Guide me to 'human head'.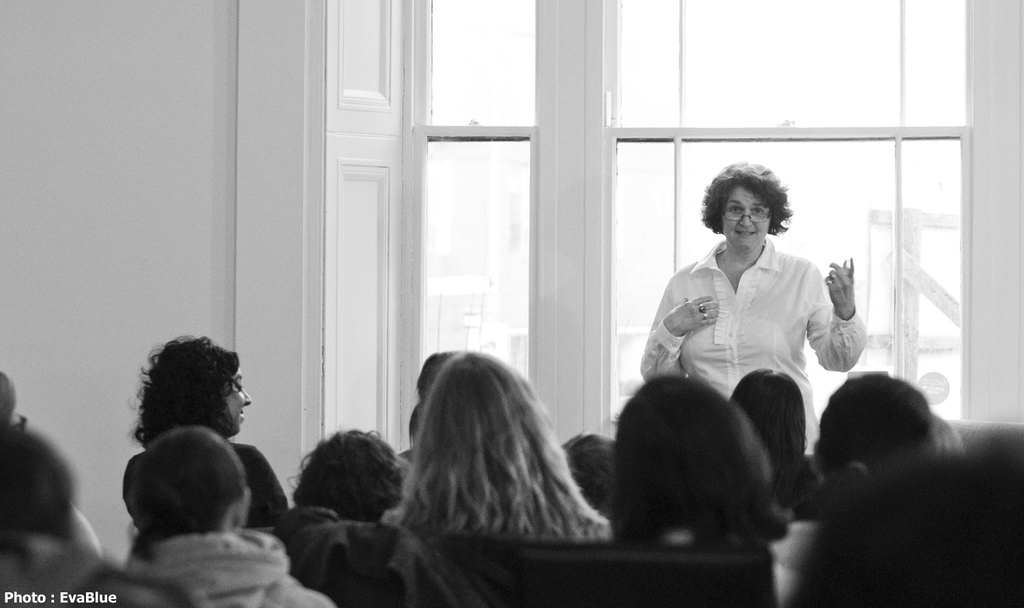
Guidance: x1=119 y1=343 x2=254 y2=465.
